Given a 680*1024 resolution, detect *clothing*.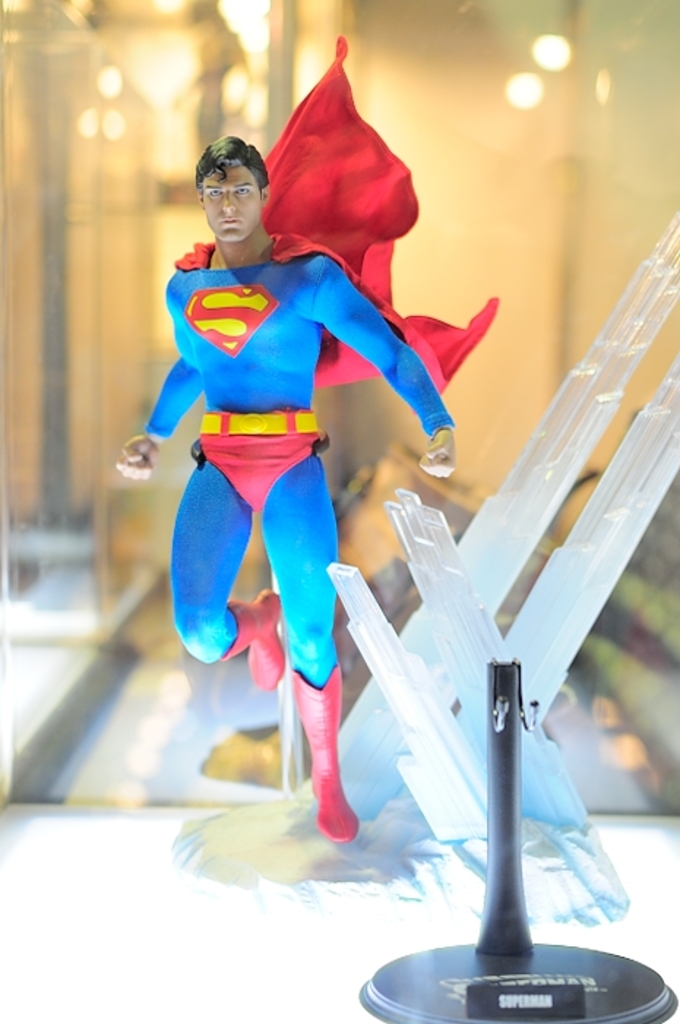
[156,205,426,707].
